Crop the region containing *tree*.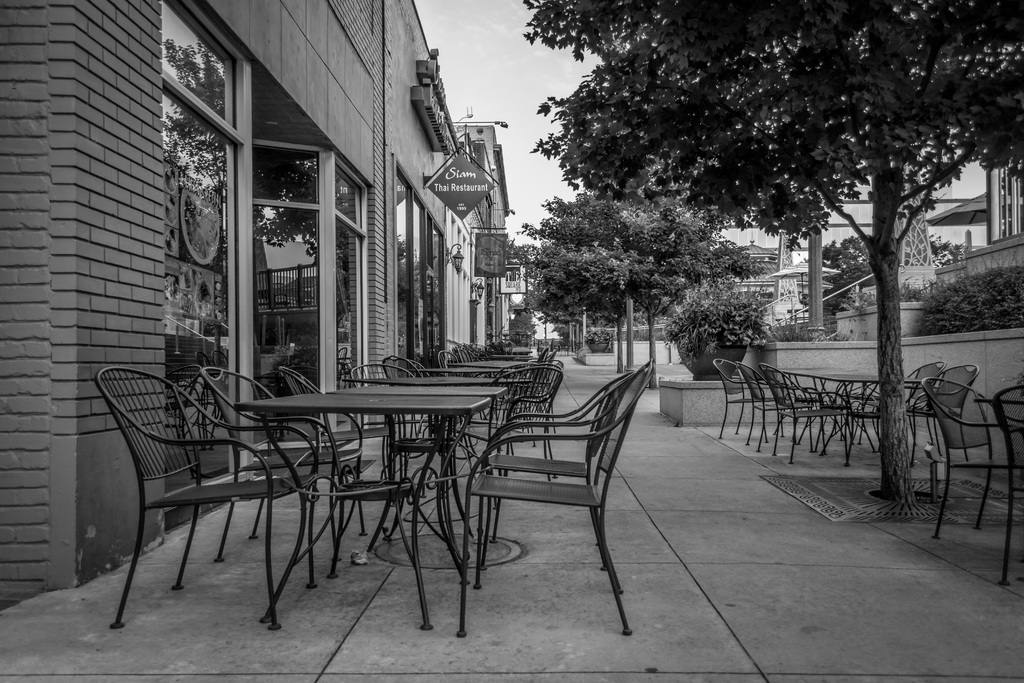
Crop region: bbox=[466, 0, 1009, 486].
